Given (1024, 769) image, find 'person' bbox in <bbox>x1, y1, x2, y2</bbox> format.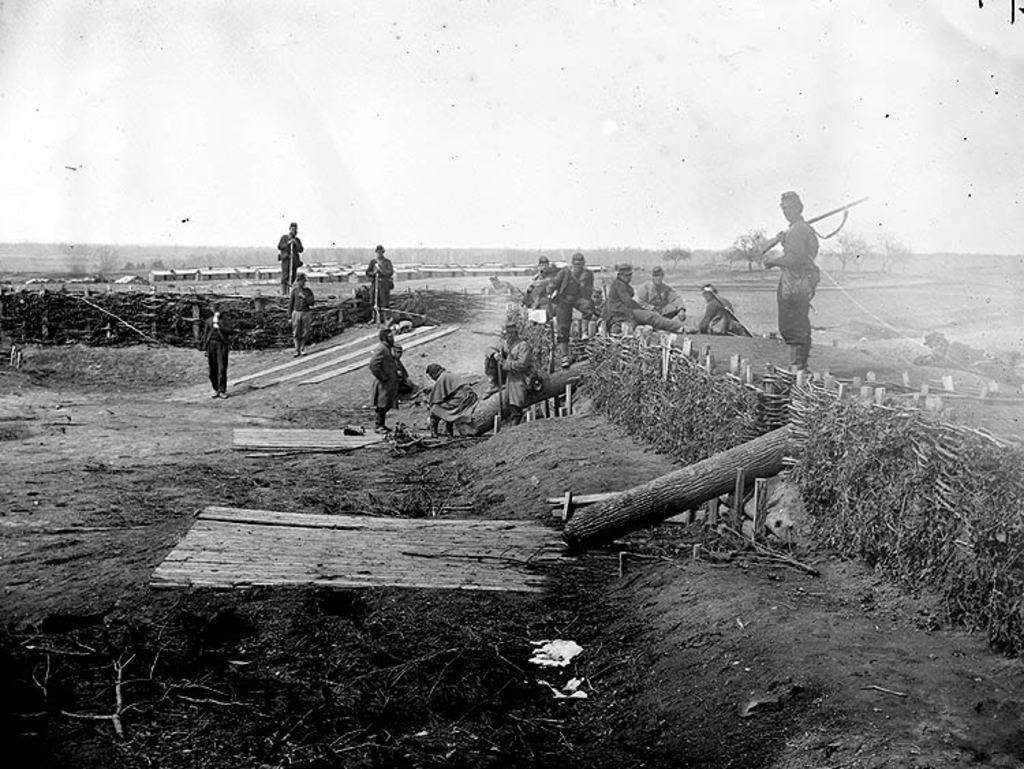
<bbox>698, 276, 751, 337</bbox>.
